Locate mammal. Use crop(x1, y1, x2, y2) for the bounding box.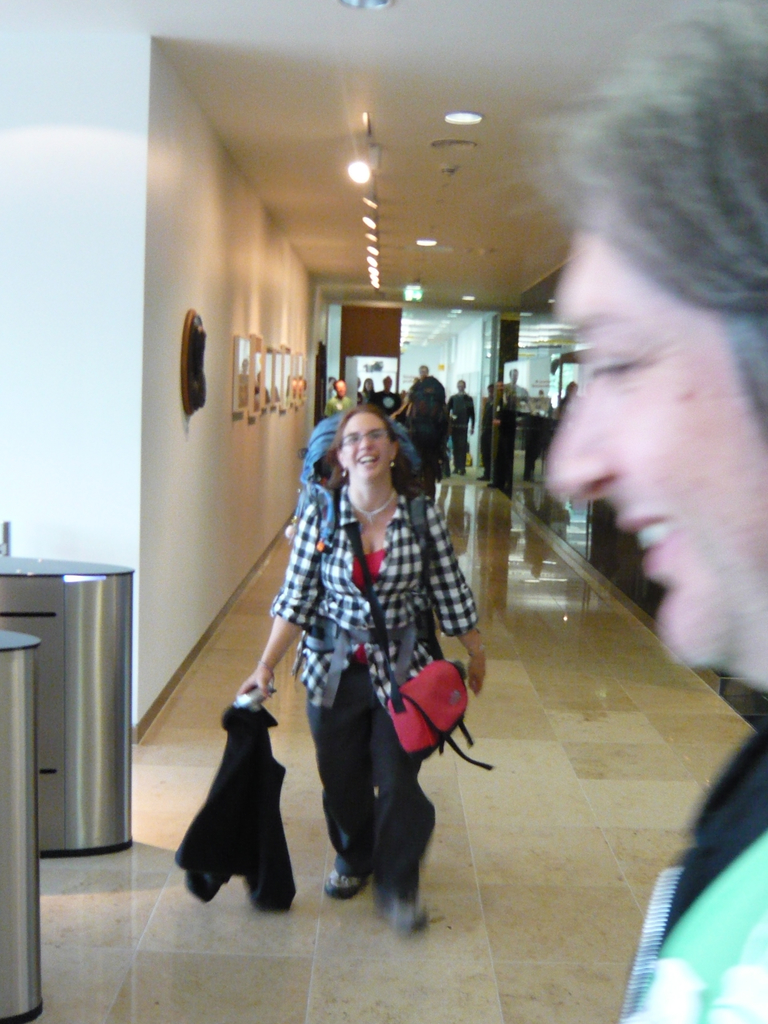
crop(417, 362, 431, 373).
